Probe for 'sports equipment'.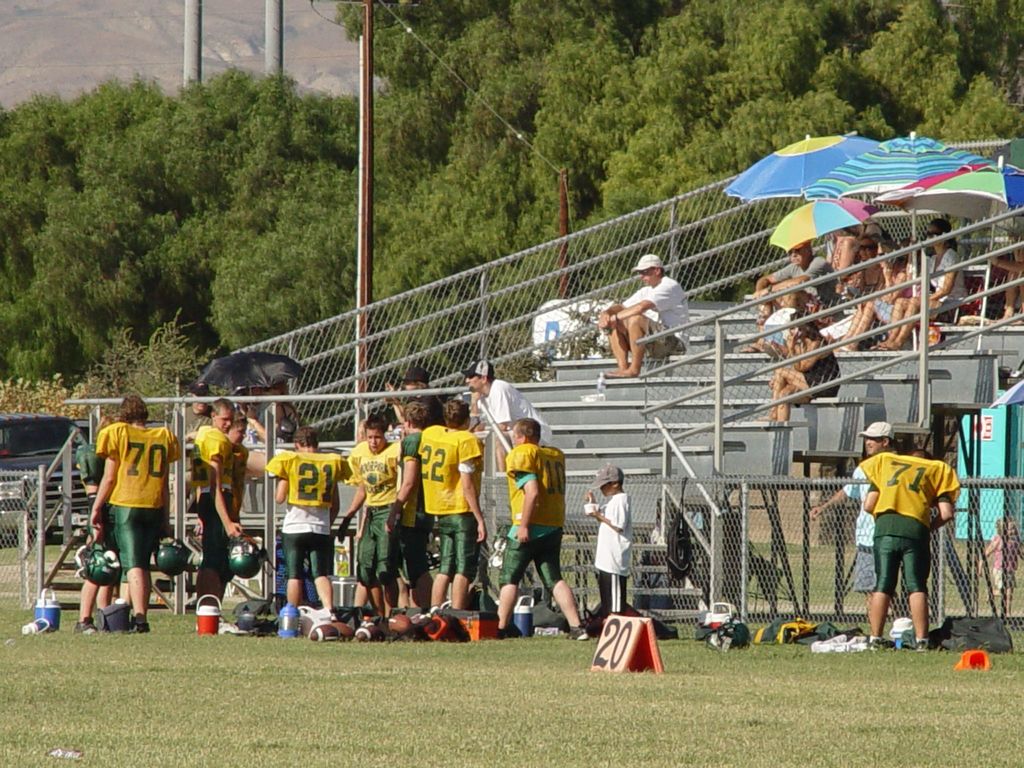
Probe result: rect(339, 516, 353, 543).
